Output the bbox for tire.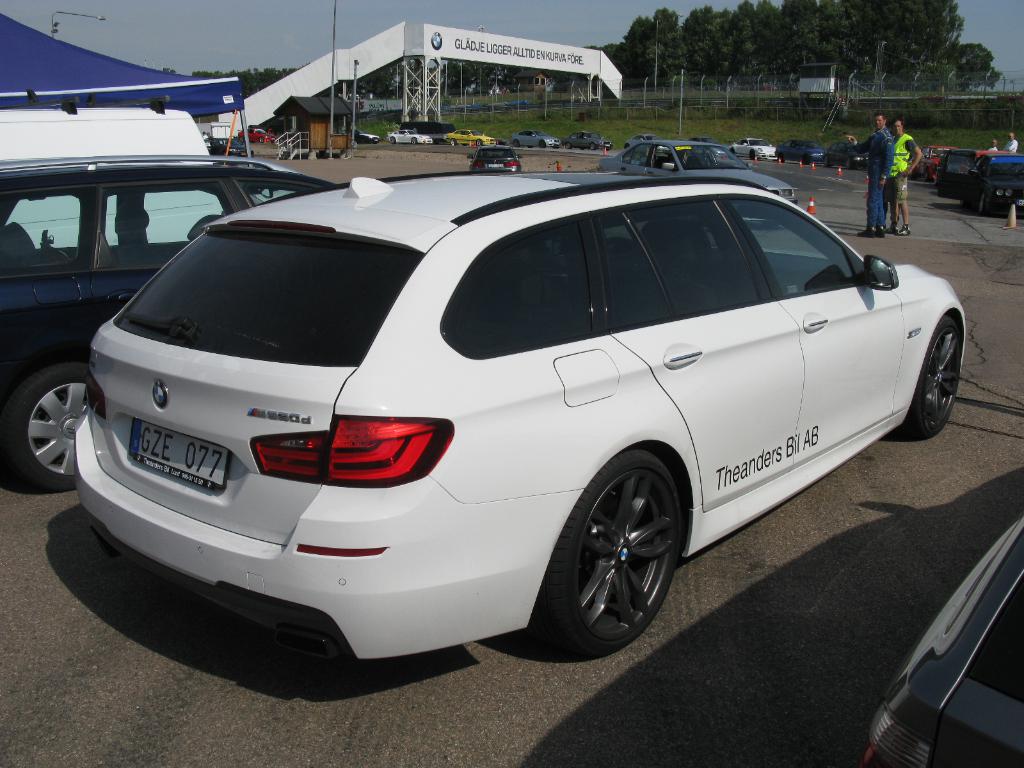
rect(821, 156, 829, 166).
